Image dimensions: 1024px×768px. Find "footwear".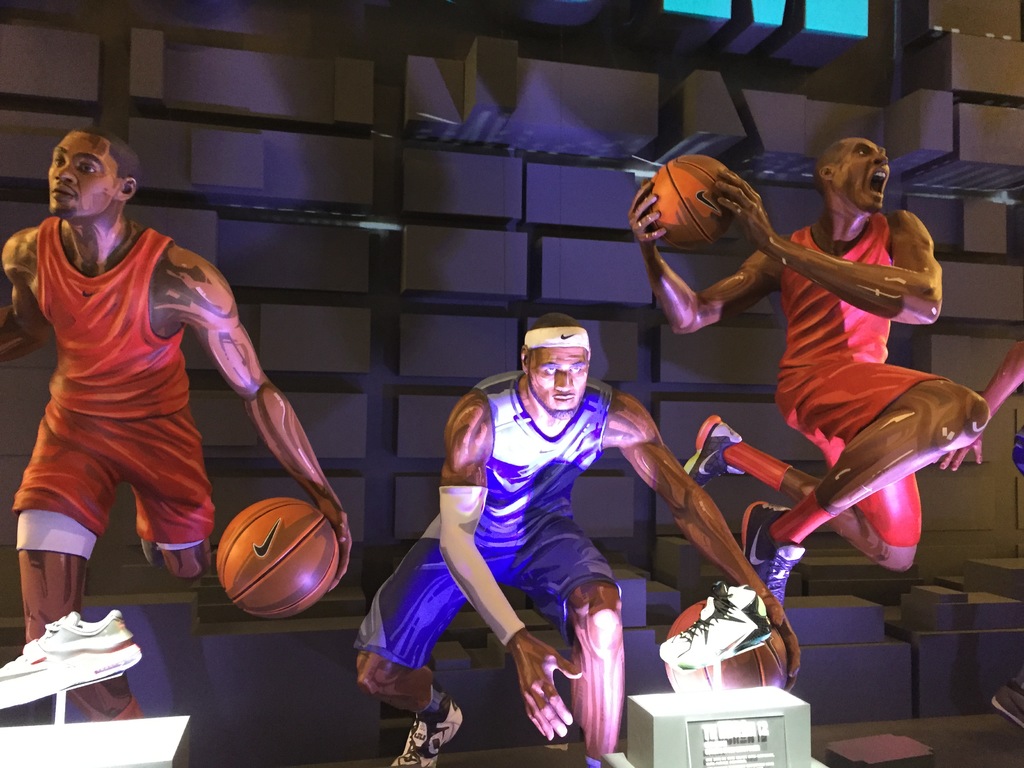
bbox=[390, 684, 465, 767].
